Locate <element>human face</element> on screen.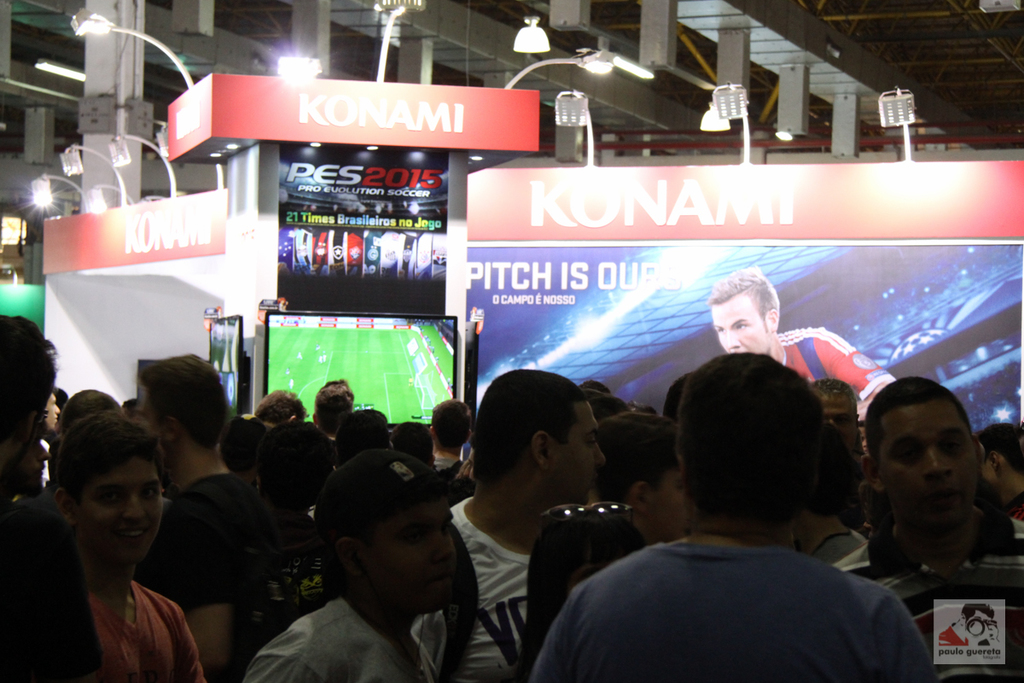
On screen at [647,464,692,538].
